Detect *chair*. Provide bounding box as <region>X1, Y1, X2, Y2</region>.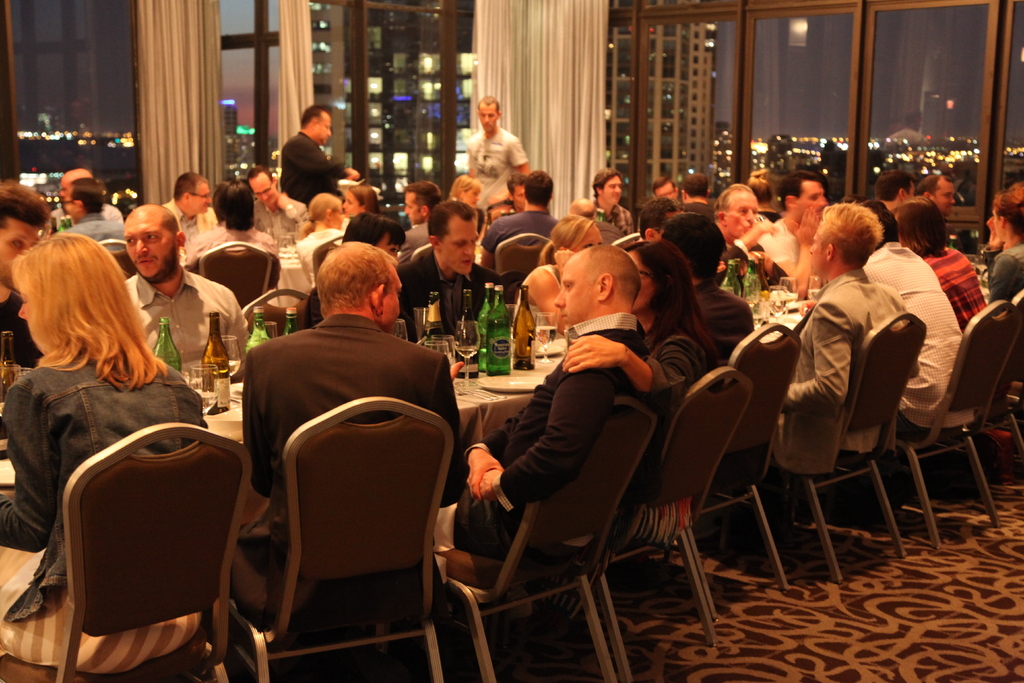
<region>491, 236, 552, 286</region>.
